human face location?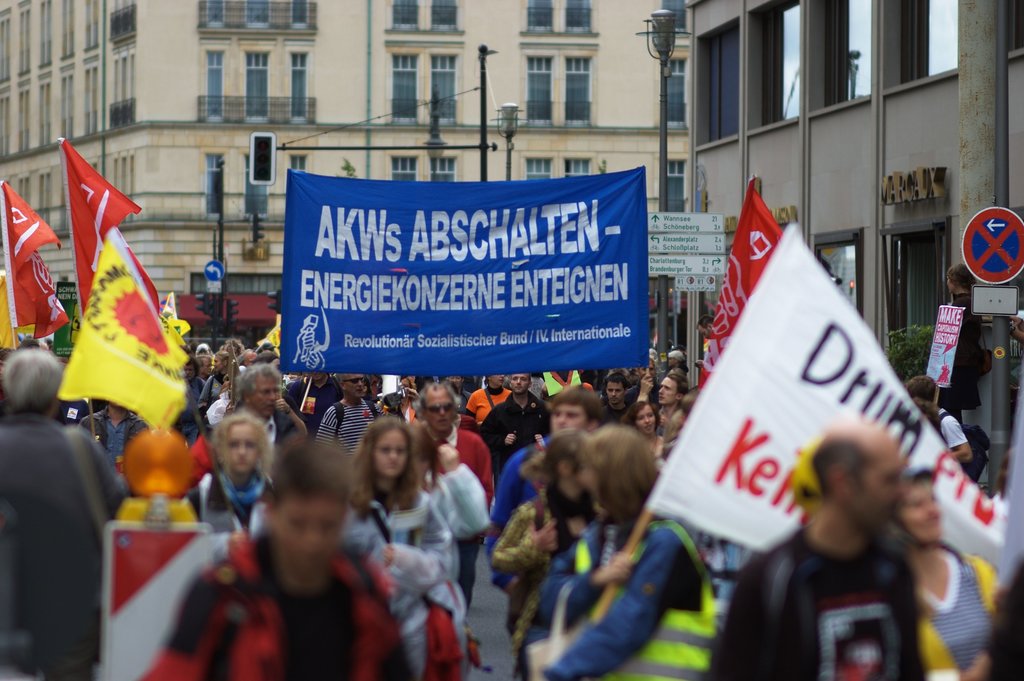
x1=895 y1=480 x2=940 y2=541
